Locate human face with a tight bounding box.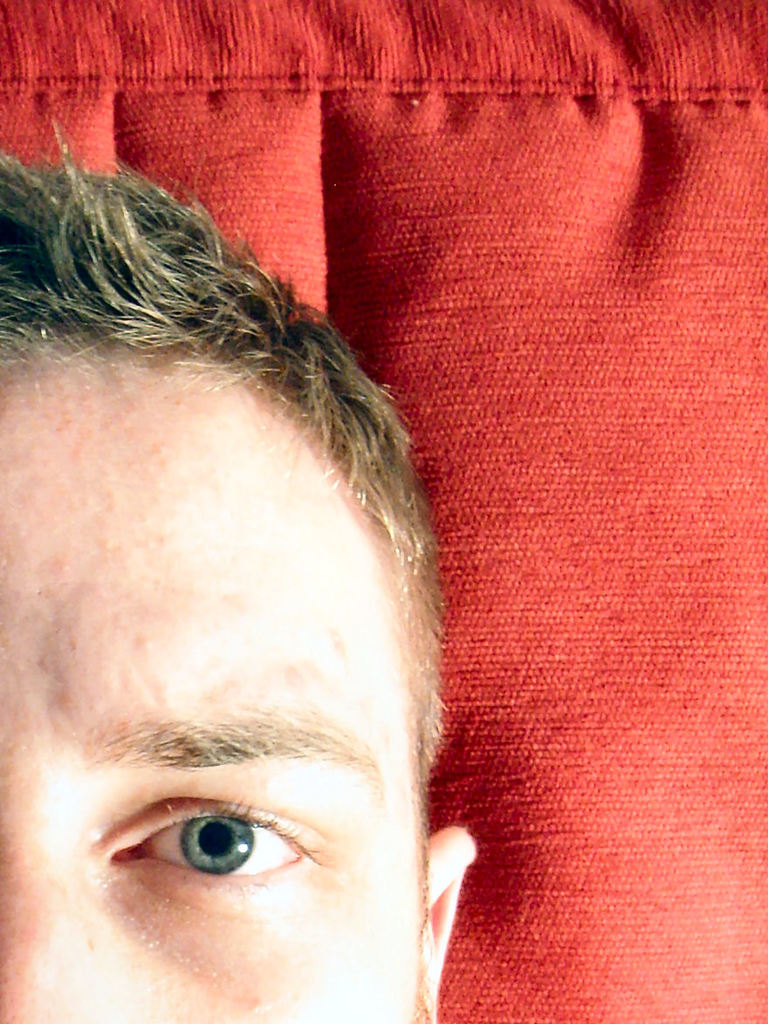
x1=0 y1=350 x2=424 y2=1023.
